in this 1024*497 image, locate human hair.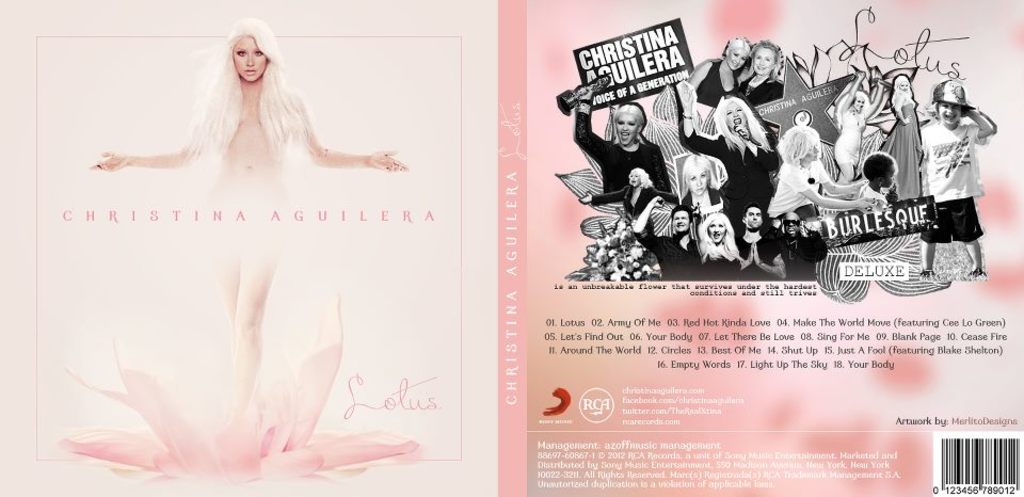
Bounding box: {"x1": 727, "y1": 36, "x2": 755, "y2": 55}.
